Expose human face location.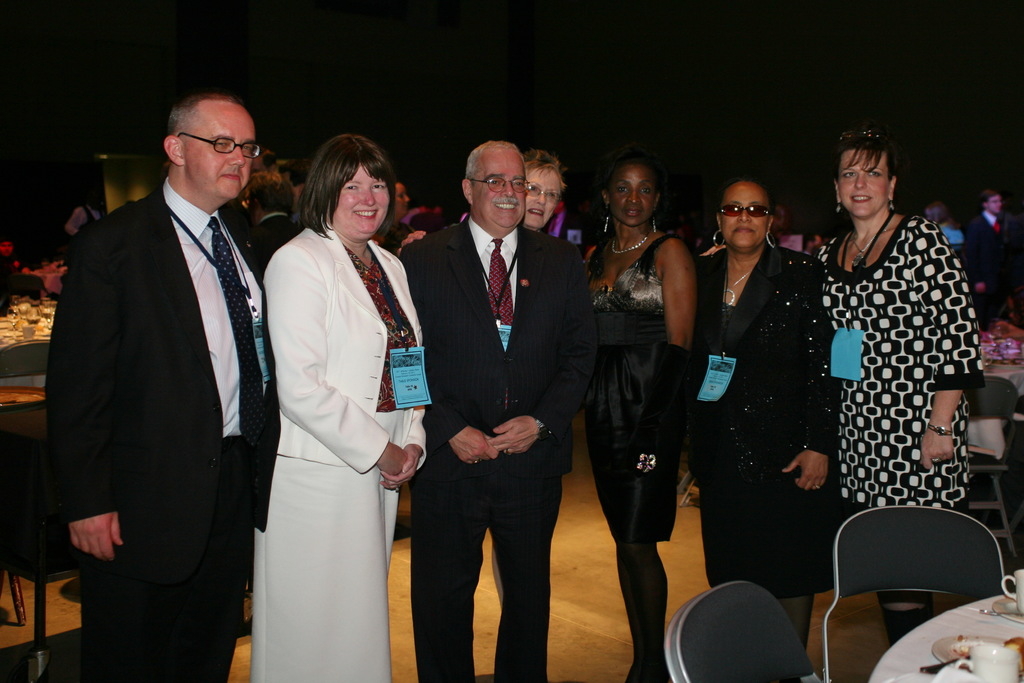
Exposed at bbox(184, 107, 254, 199).
